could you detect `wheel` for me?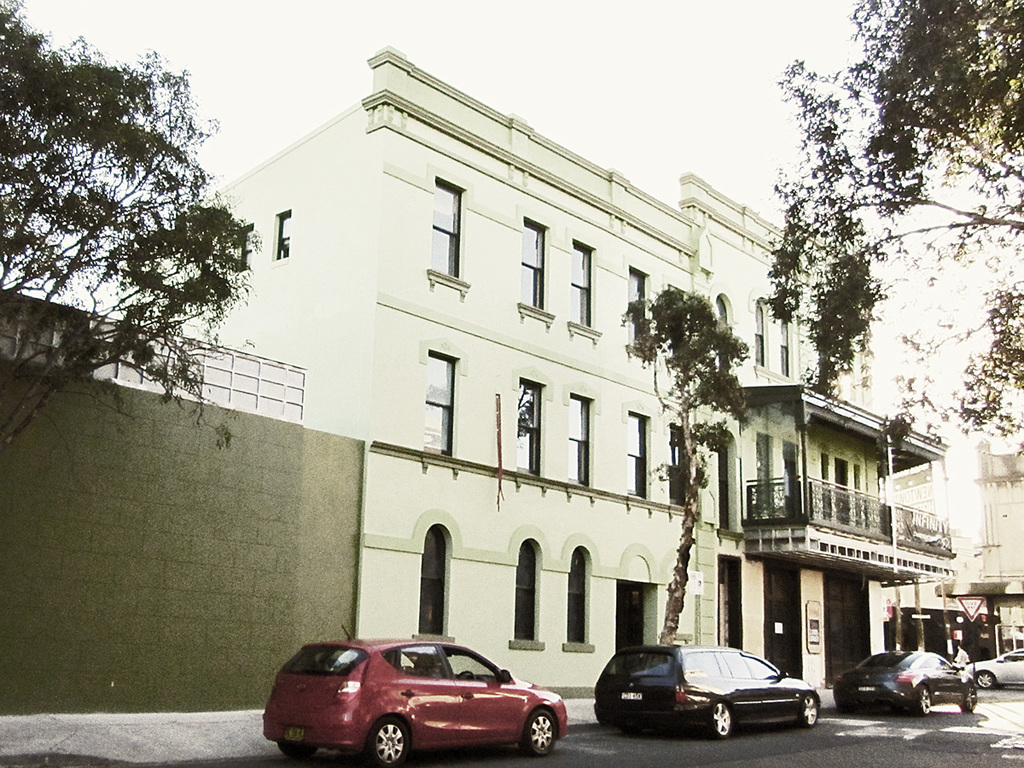
Detection result: box(914, 686, 928, 715).
